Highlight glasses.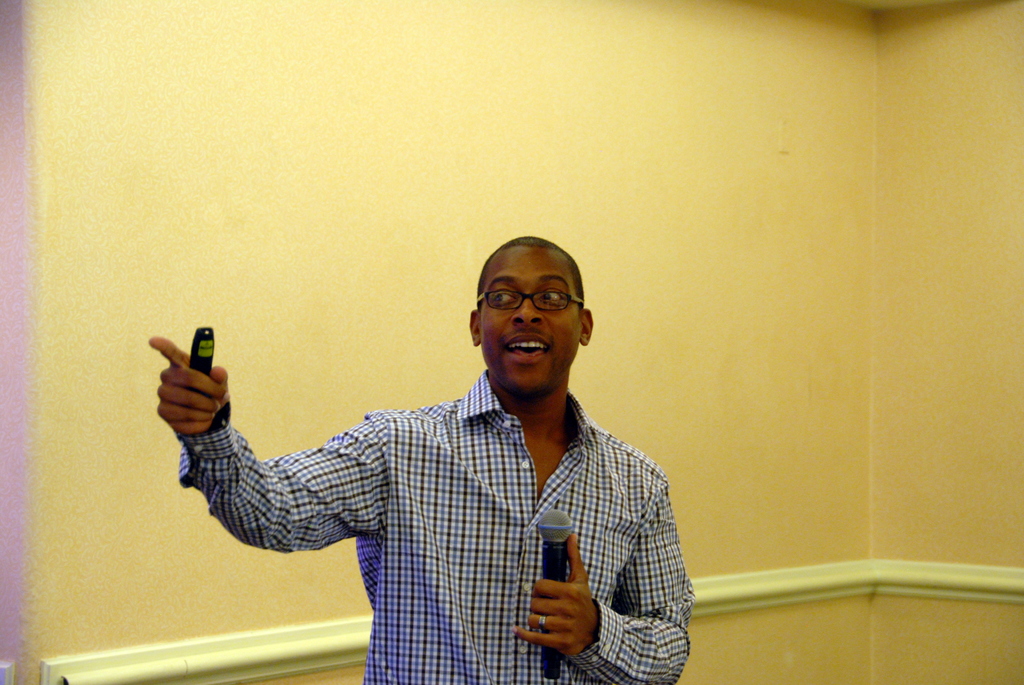
Highlighted region: box(475, 292, 585, 312).
